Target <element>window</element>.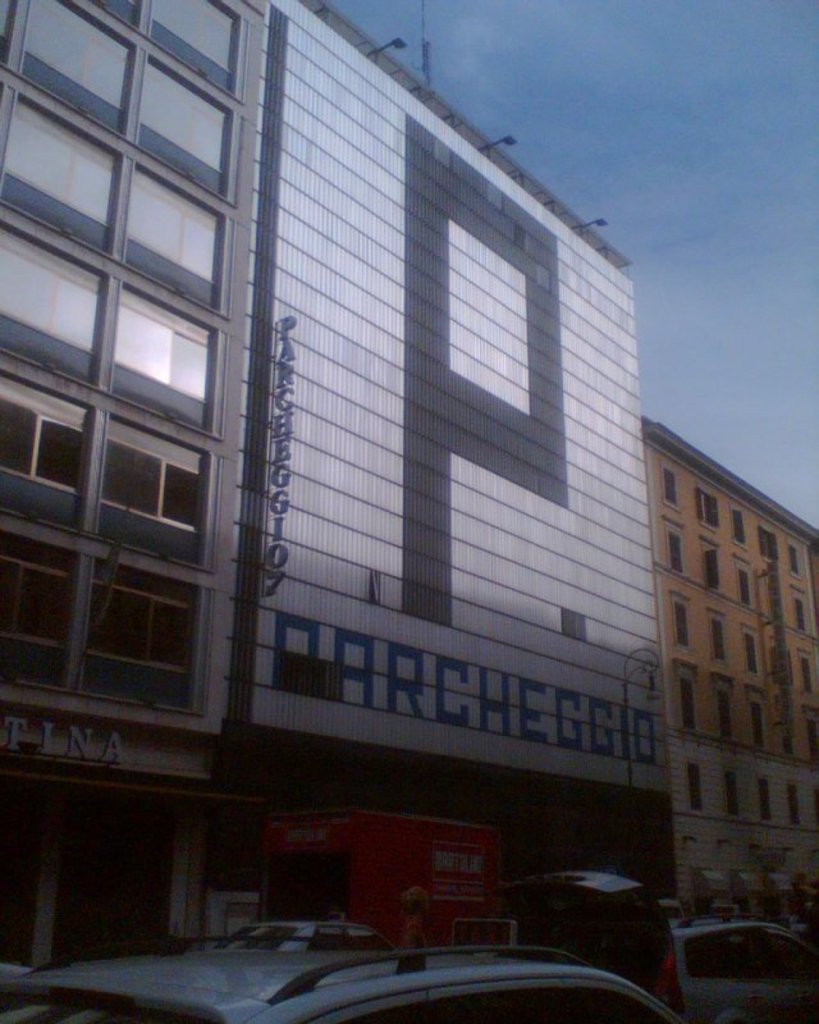
Target region: <box>150,0,235,96</box>.
